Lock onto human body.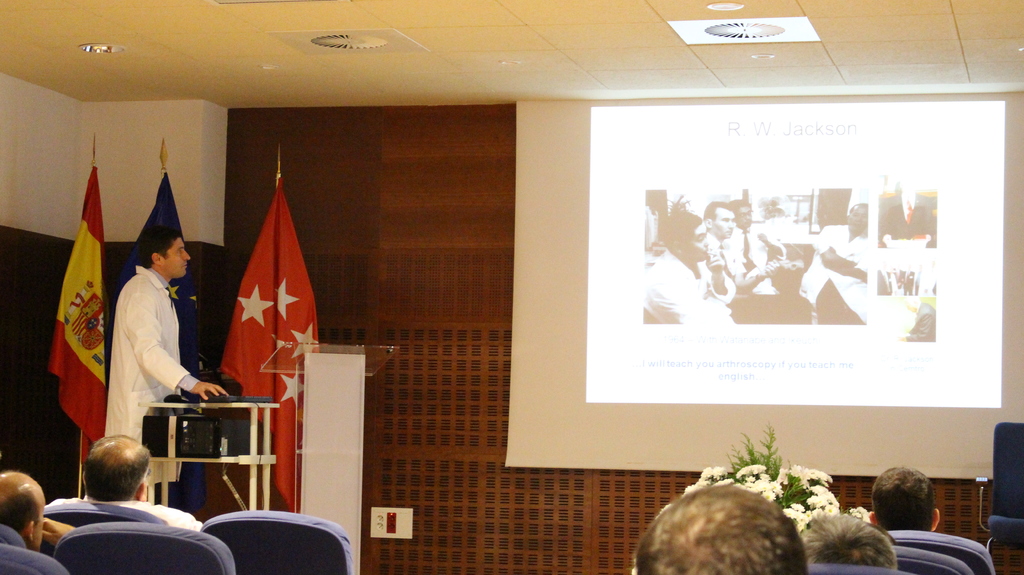
Locked: BBox(644, 202, 736, 331).
